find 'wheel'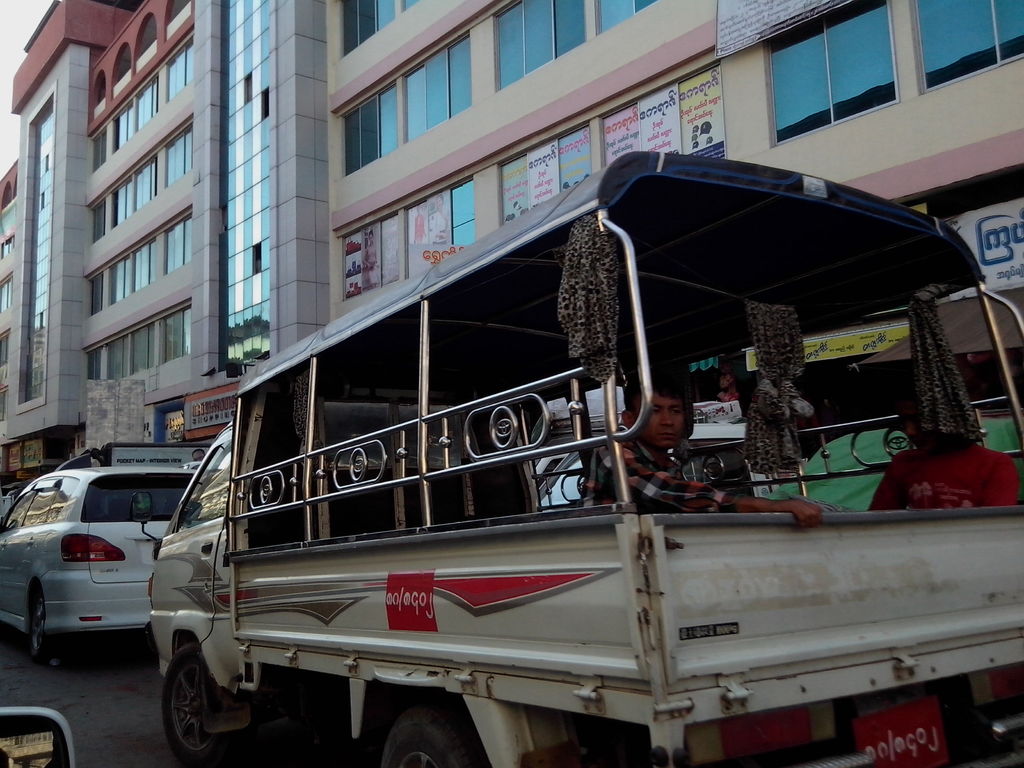
bbox=[153, 651, 225, 764]
